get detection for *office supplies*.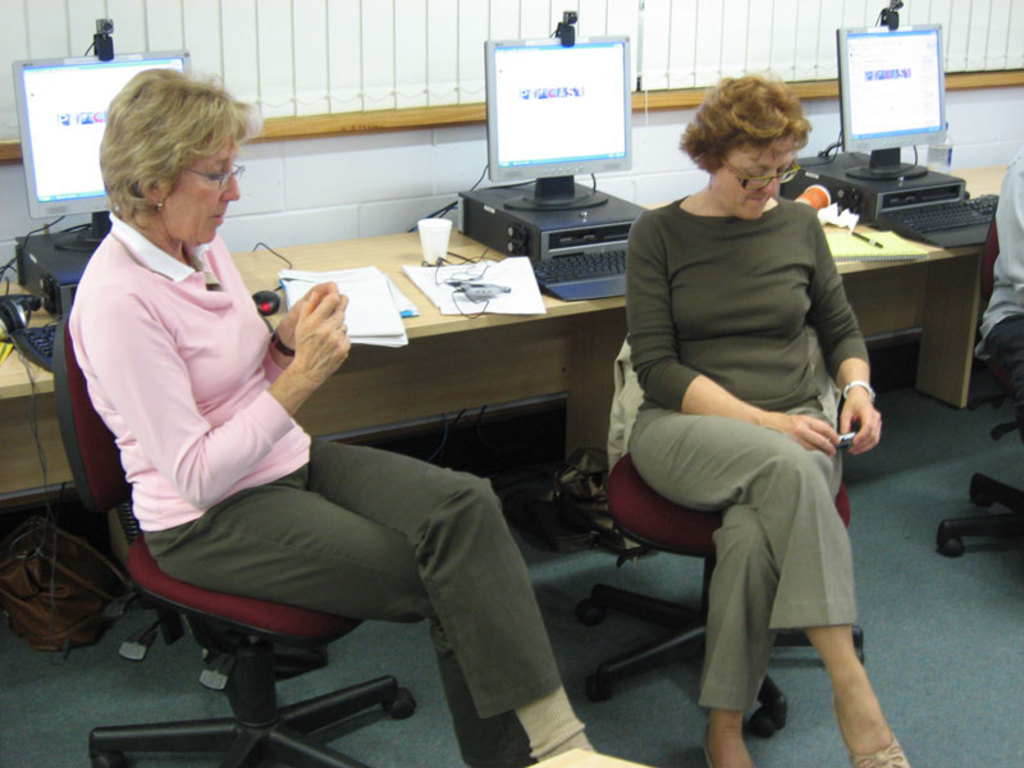
Detection: <bbox>406, 255, 550, 319</bbox>.
